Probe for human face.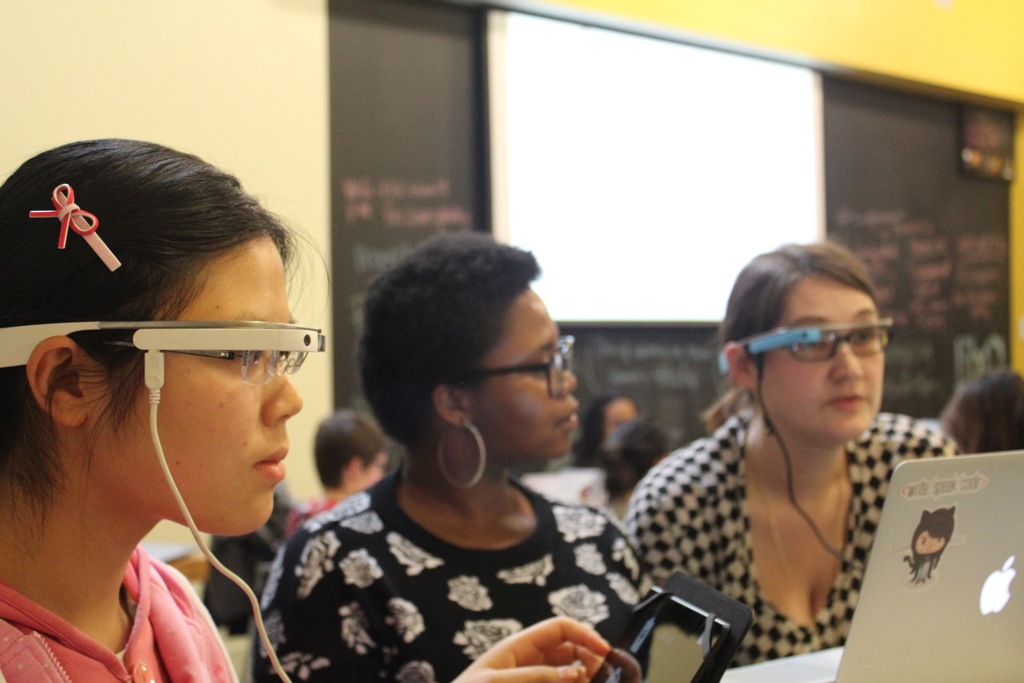
Probe result: <bbox>463, 283, 579, 459</bbox>.
